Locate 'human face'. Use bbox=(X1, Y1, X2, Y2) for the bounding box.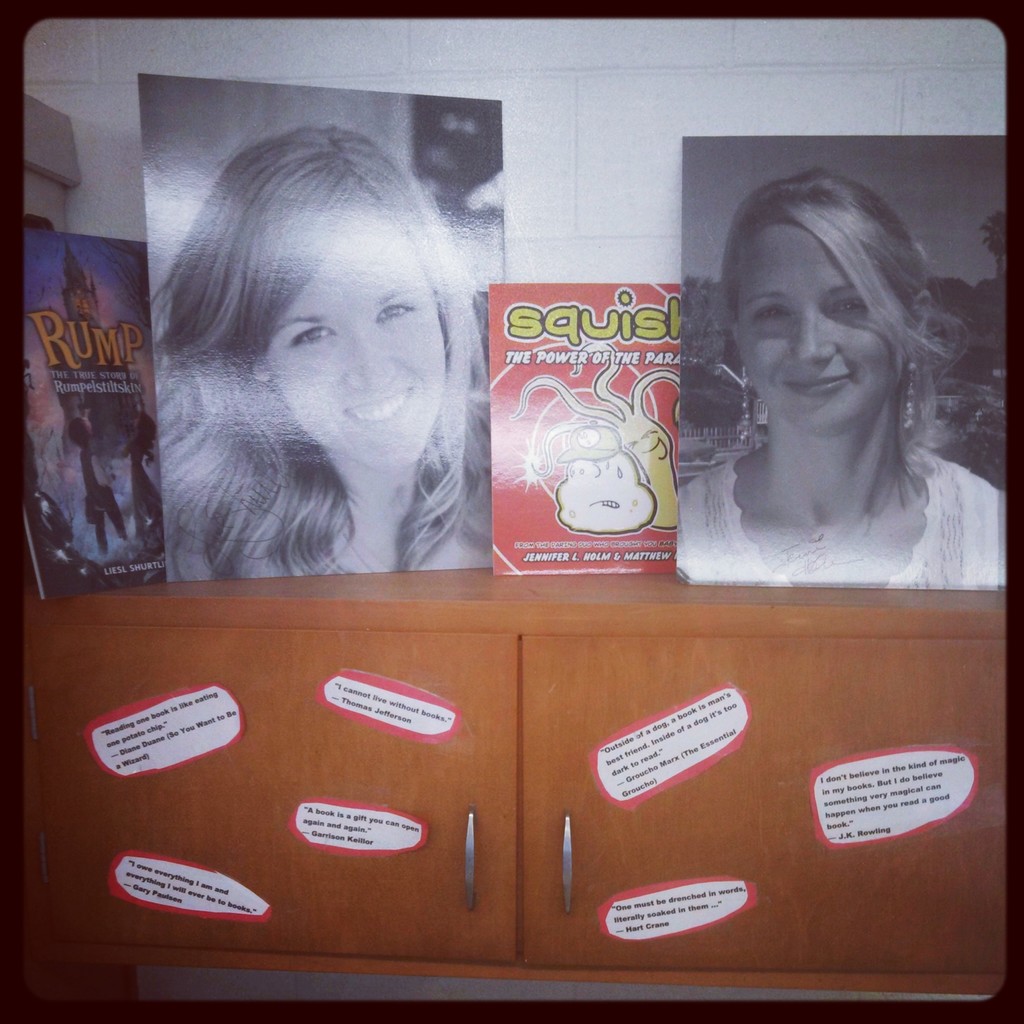
bbox=(732, 211, 915, 436).
